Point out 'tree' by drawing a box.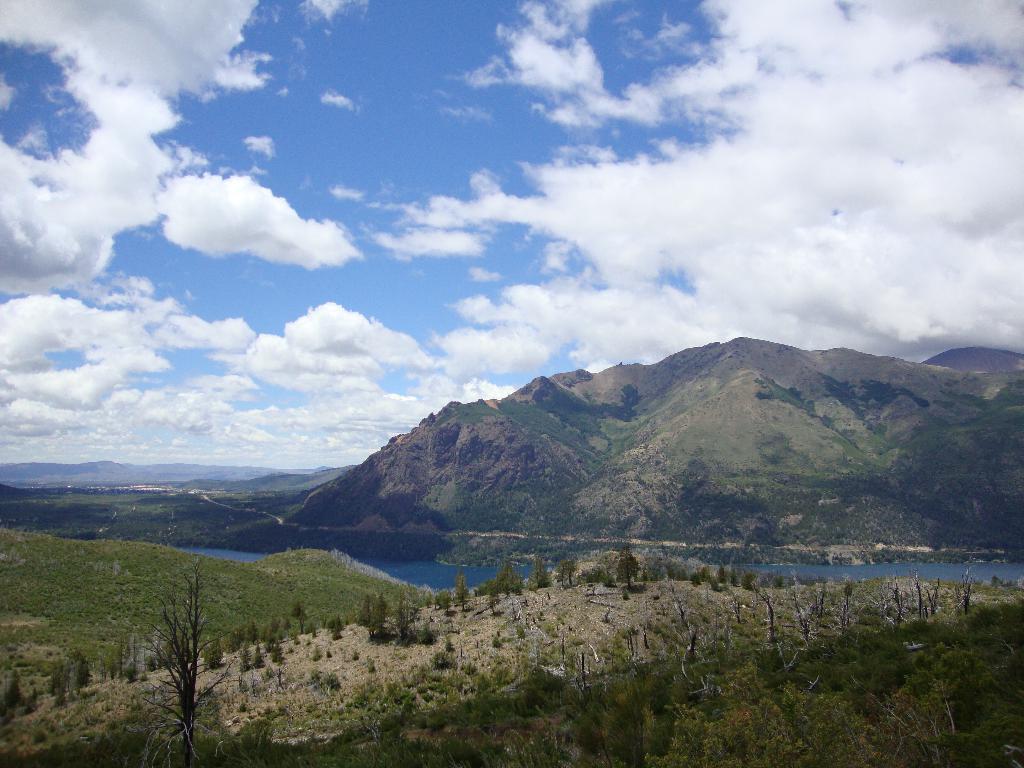
rect(3, 669, 20, 707).
